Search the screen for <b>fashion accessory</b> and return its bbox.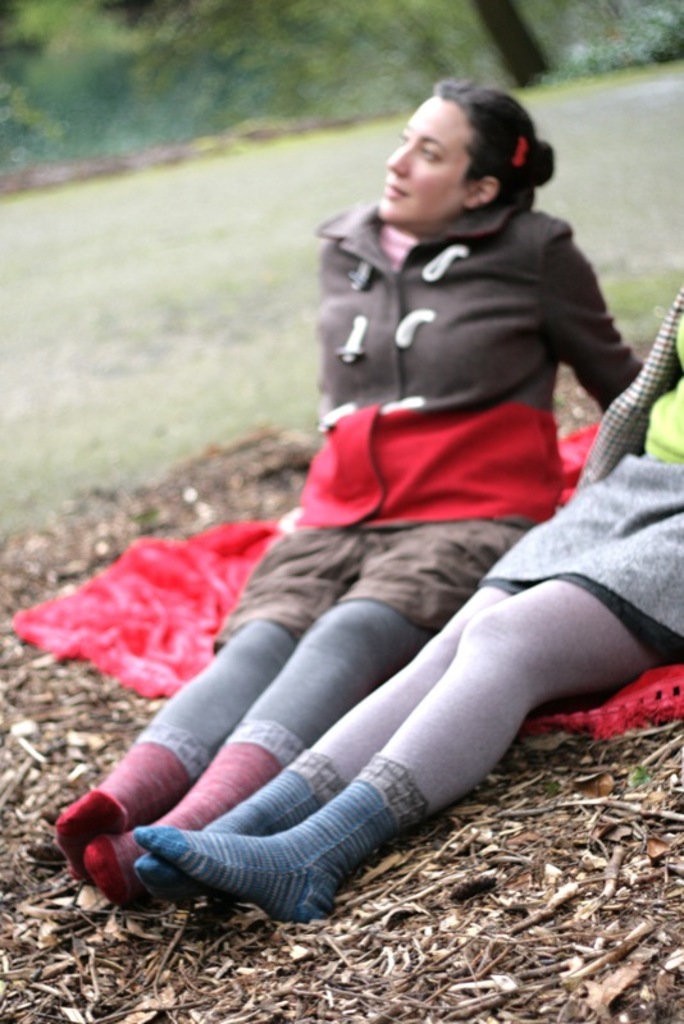
Found: [x1=511, y1=133, x2=524, y2=169].
